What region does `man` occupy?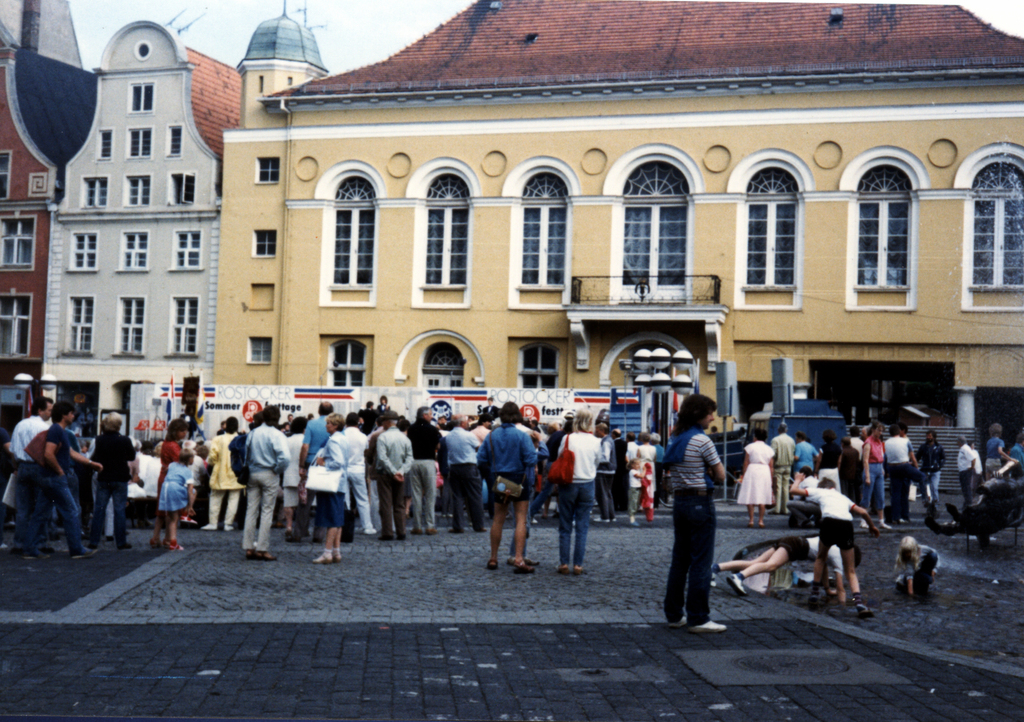
x1=406, y1=409, x2=442, y2=534.
